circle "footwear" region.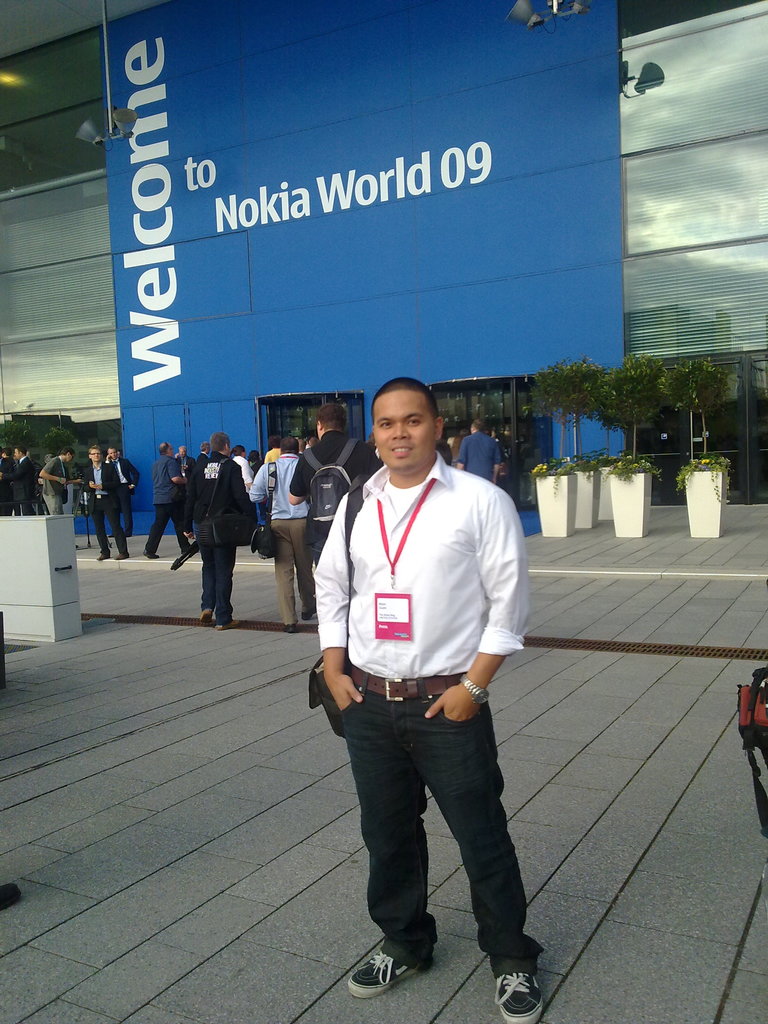
Region: <region>282, 623, 293, 634</region>.
